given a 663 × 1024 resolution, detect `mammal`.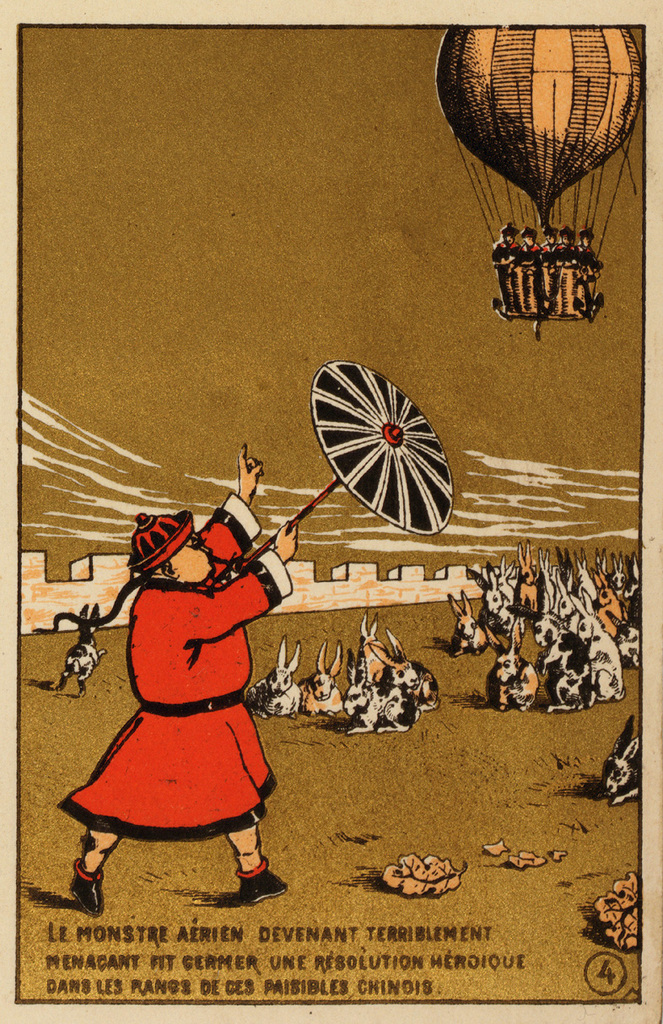
[48, 602, 105, 695].
